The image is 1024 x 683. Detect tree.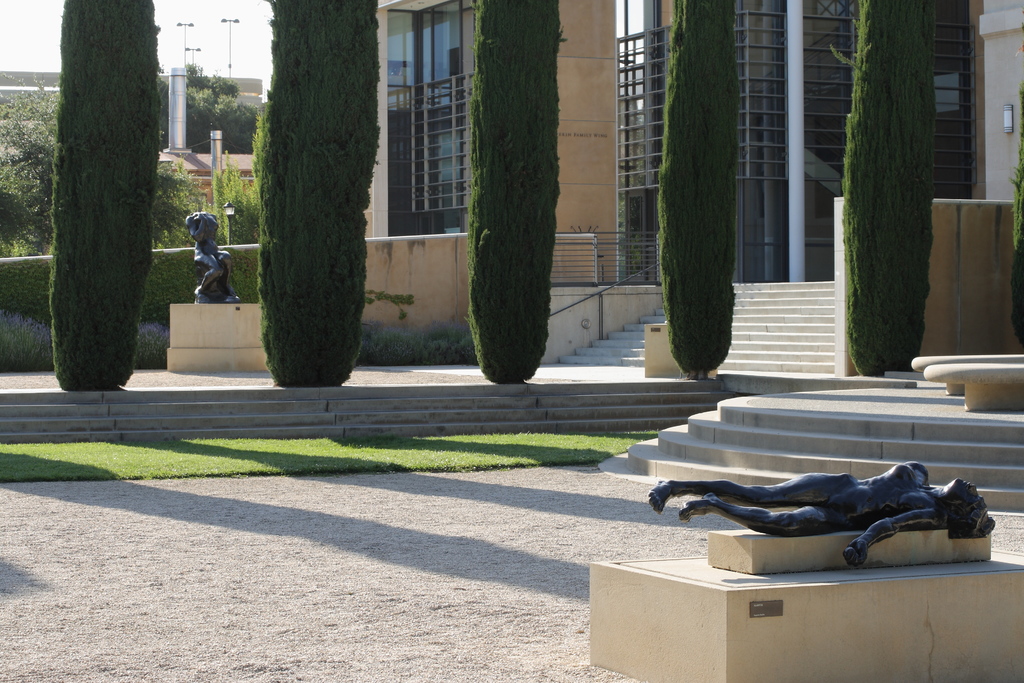
Detection: left=0, top=77, right=52, bottom=252.
